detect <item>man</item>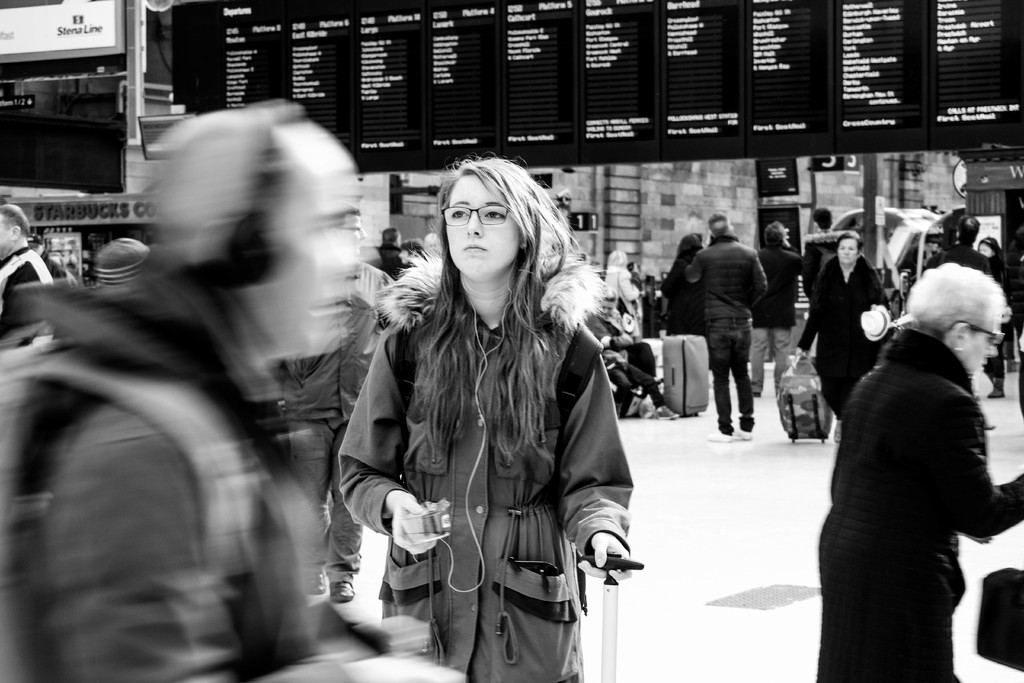
376,226,410,281
